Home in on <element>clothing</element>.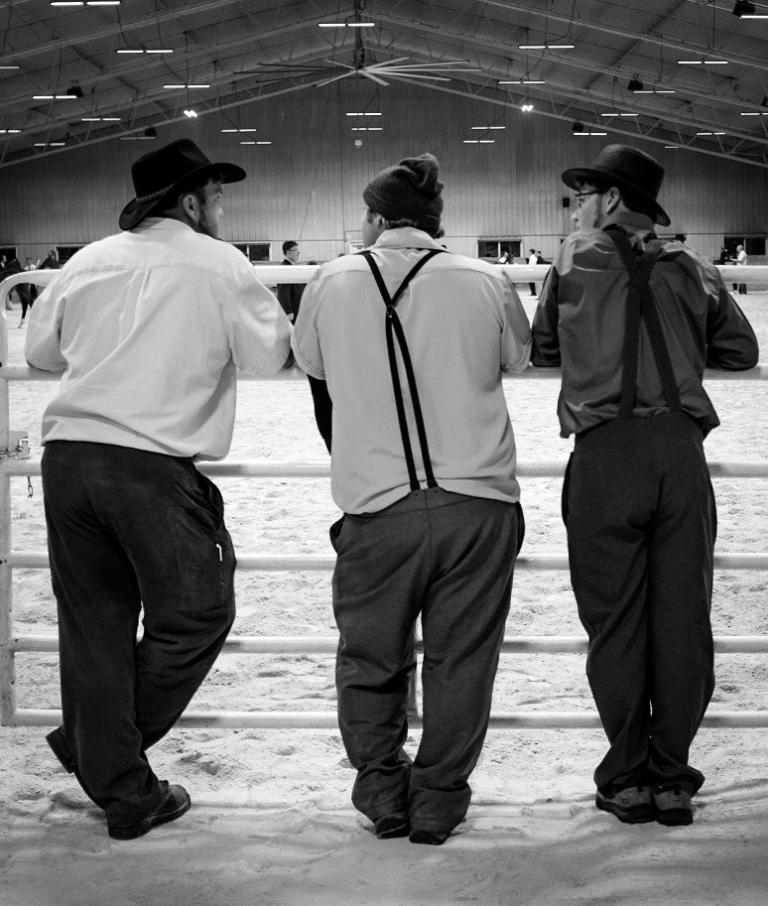
Homed in at (18, 214, 297, 810).
